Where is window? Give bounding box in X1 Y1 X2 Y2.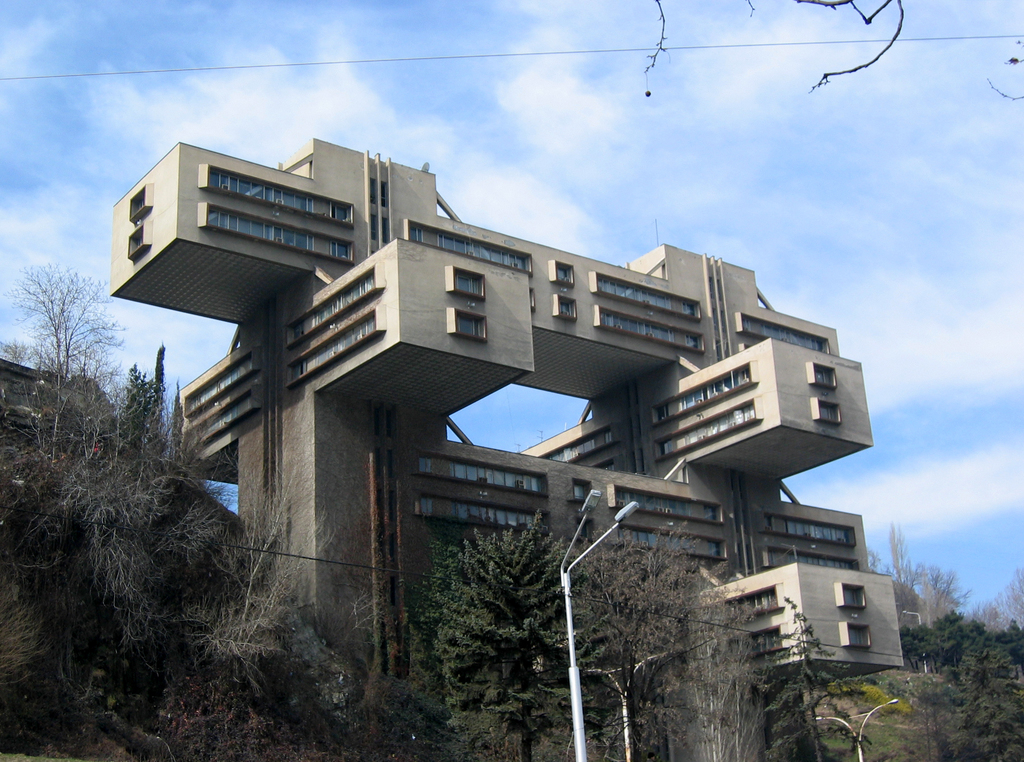
538 417 620 467.
